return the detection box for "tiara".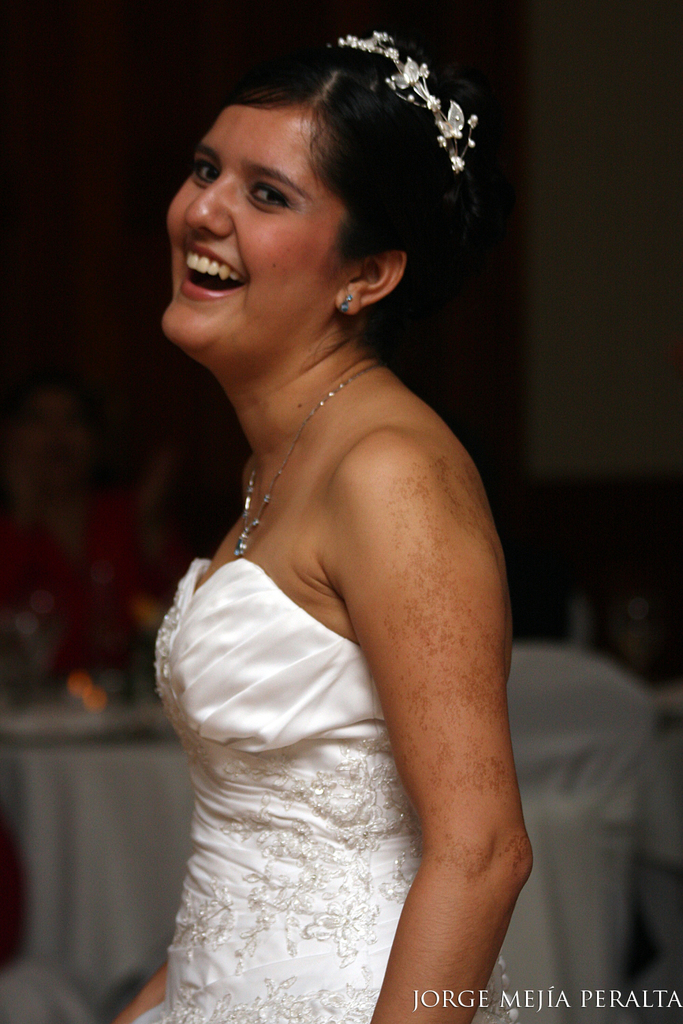
331:30:481:178.
